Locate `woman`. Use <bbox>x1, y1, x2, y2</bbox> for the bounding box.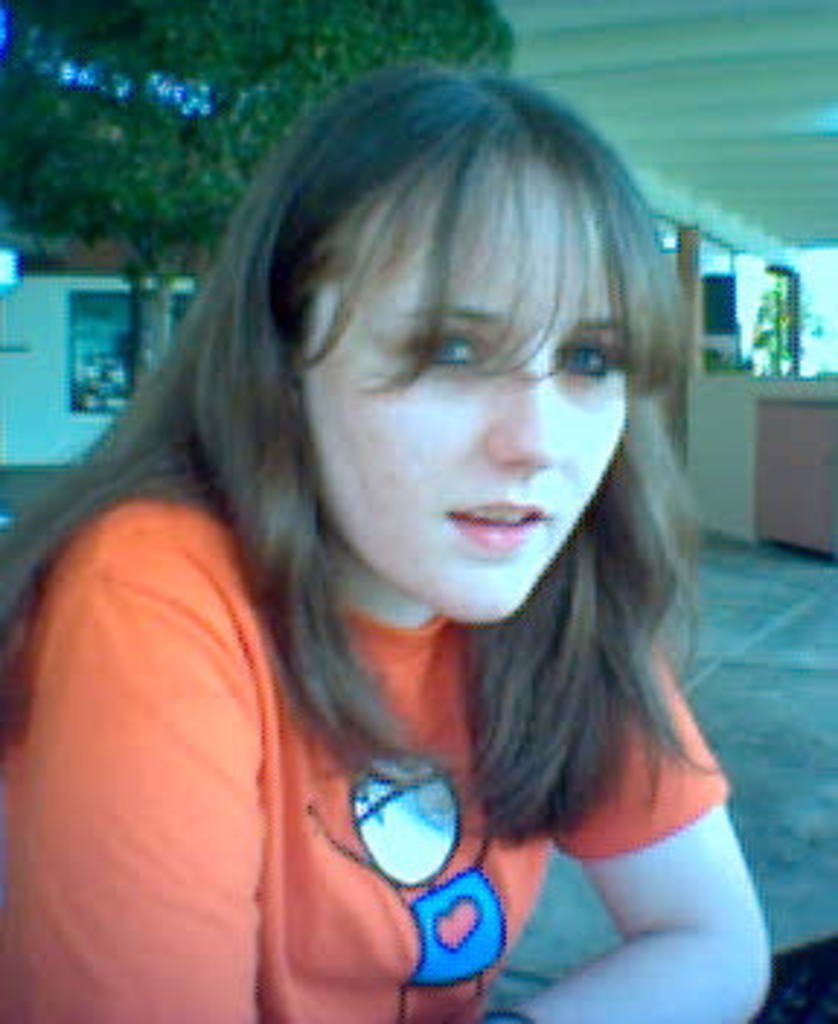
<bbox>0, 23, 812, 1023</bbox>.
